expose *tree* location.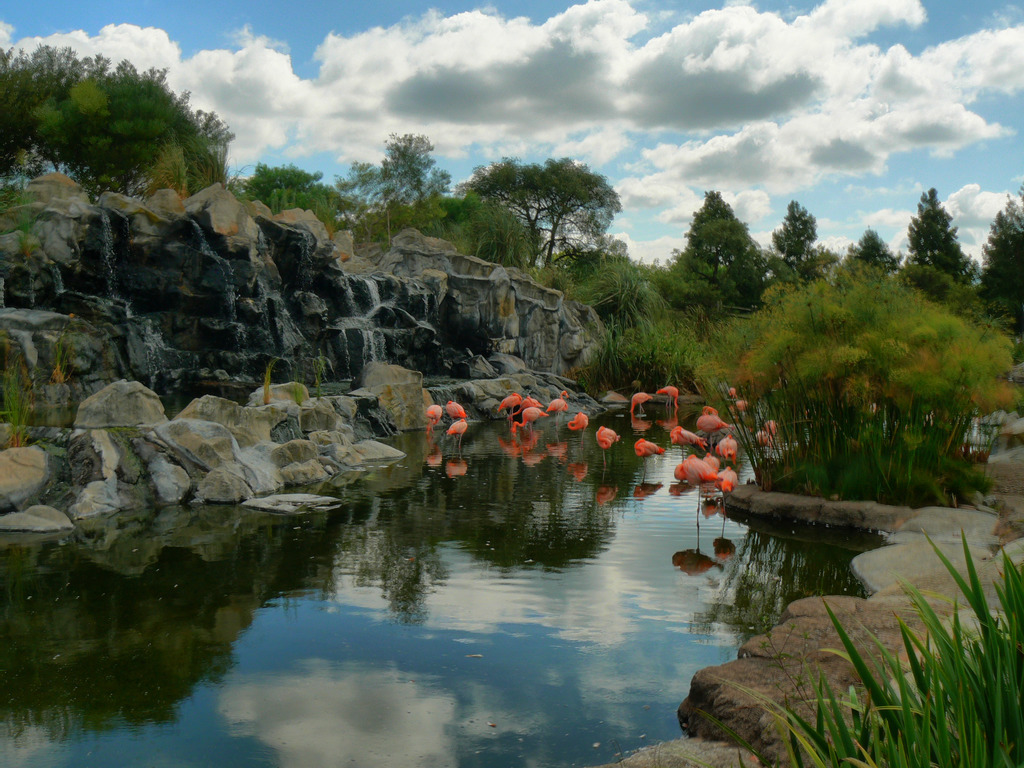
Exposed at (left=657, top=188, right=763, bottom=331).
